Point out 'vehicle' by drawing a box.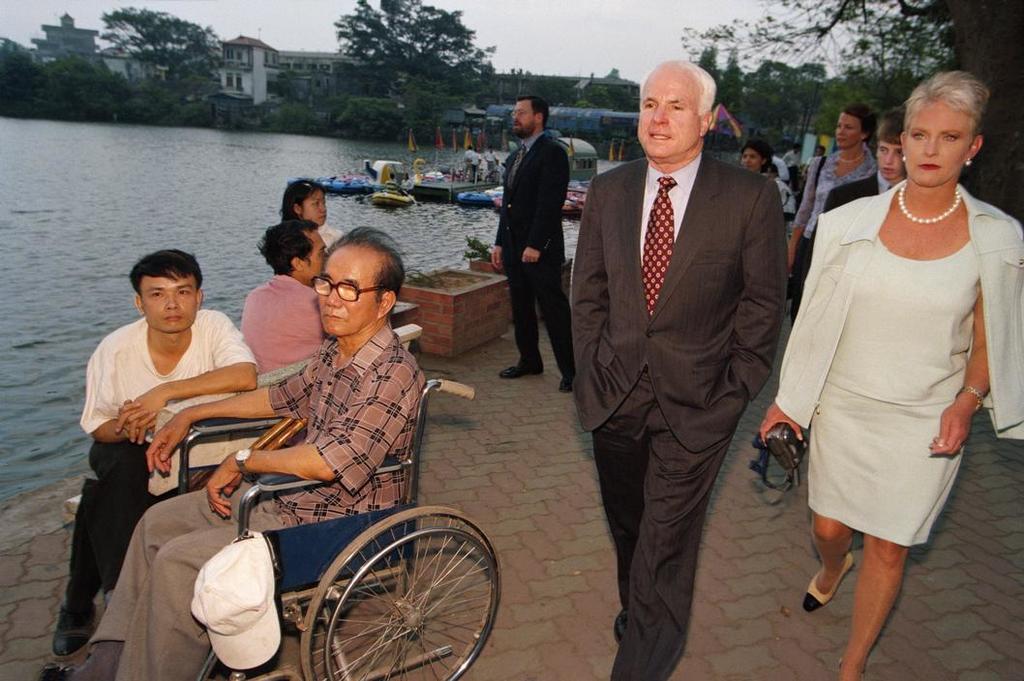
detection(557, 125, 602, 196).
